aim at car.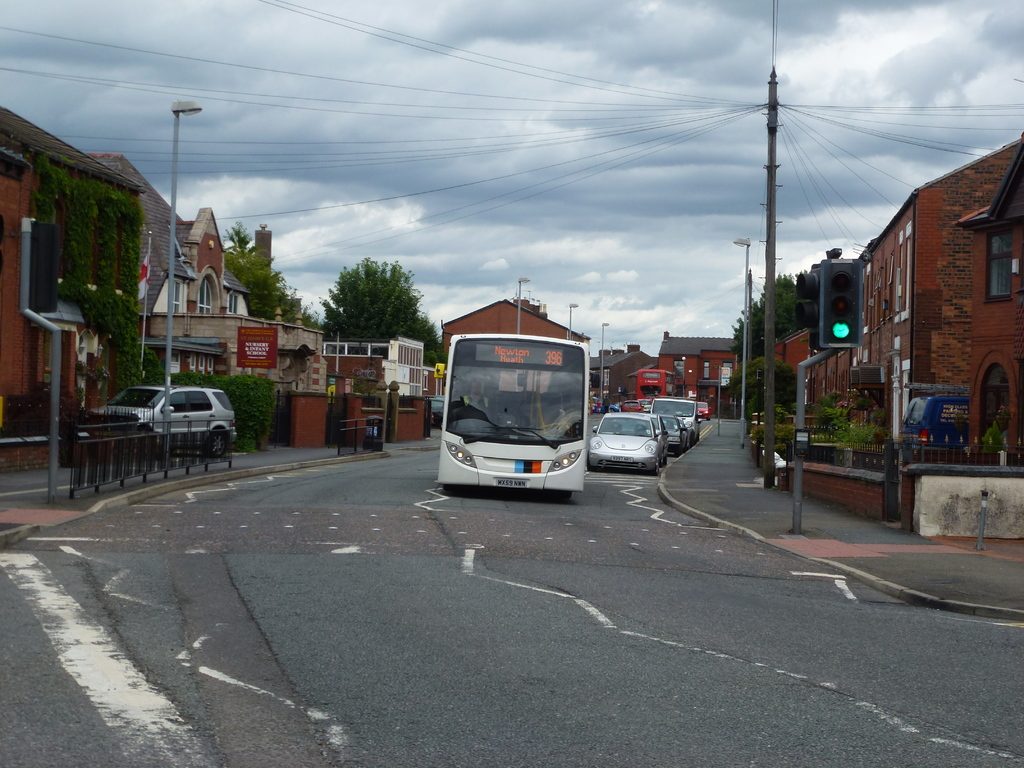
Aimed at box=[86, 378, 240, 465].
